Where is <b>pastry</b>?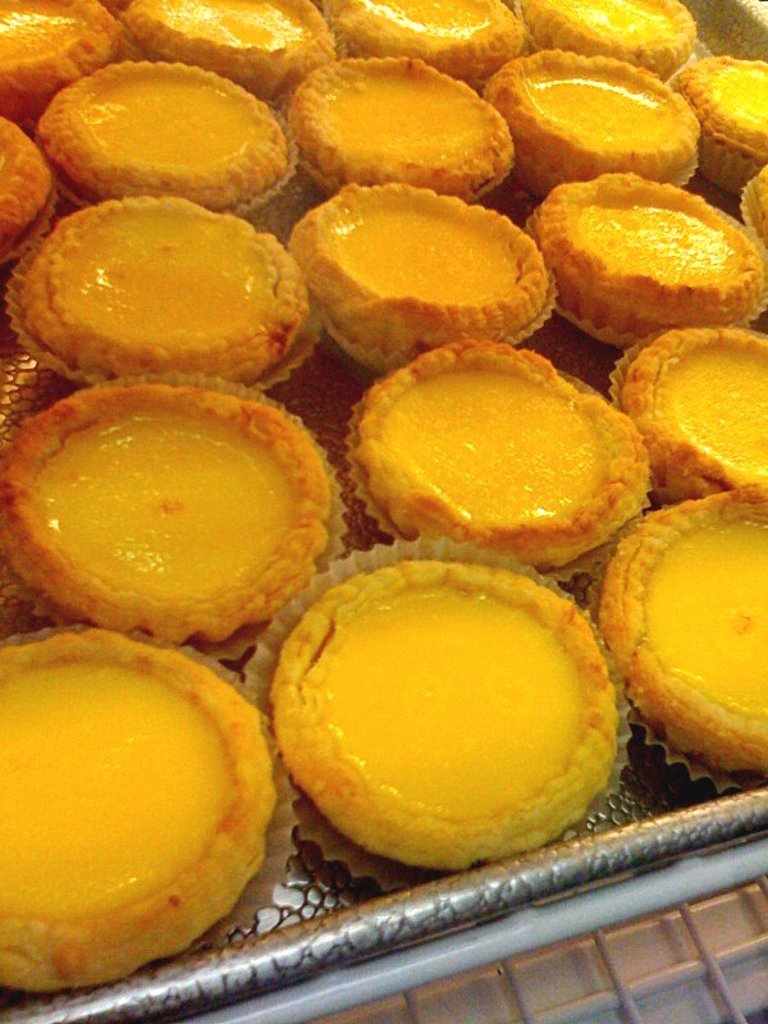
region(746, 161, 767, 248).
